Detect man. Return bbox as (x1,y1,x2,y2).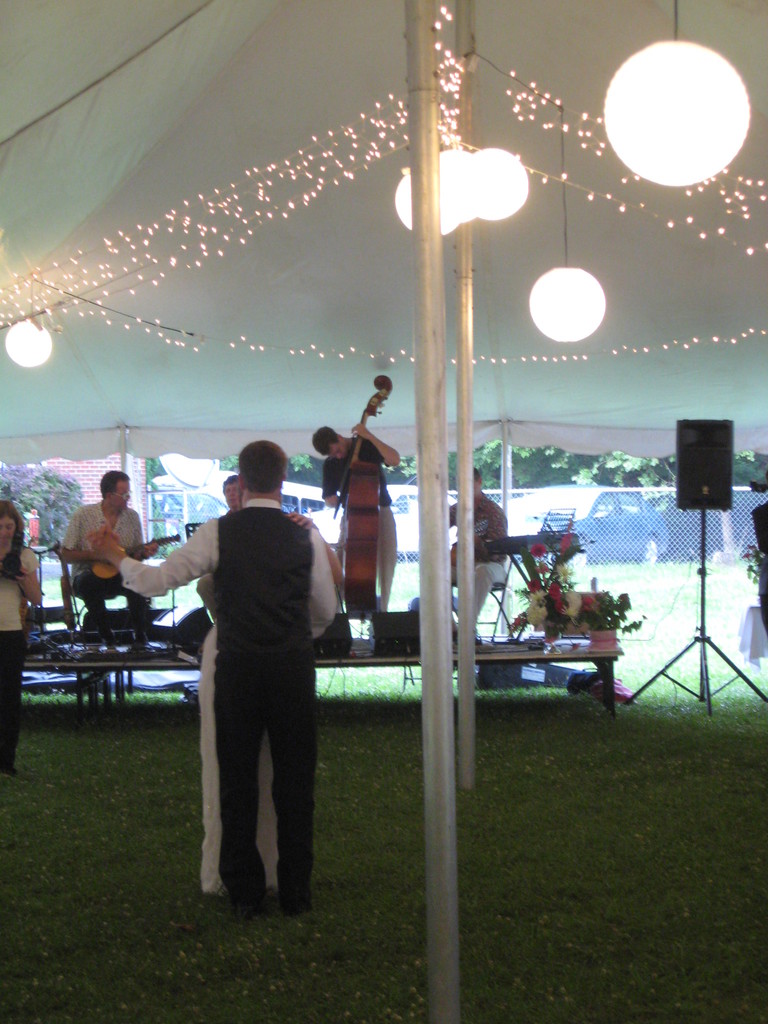
(60,467,159,641).
